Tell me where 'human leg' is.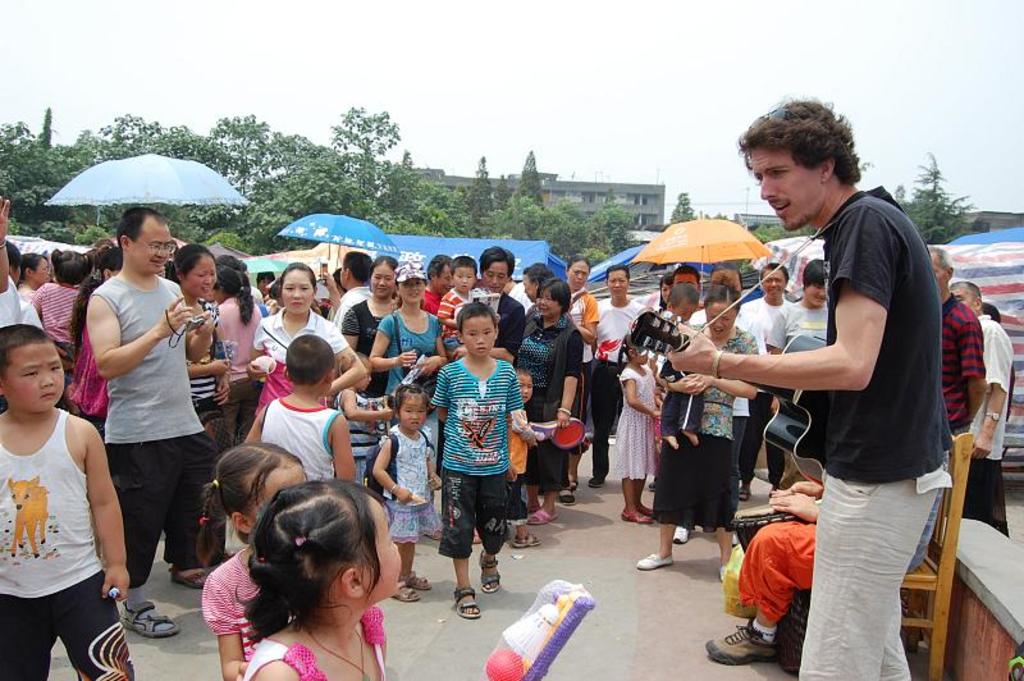
'human leg' is at bbox=(566, 442, 582, 493).
